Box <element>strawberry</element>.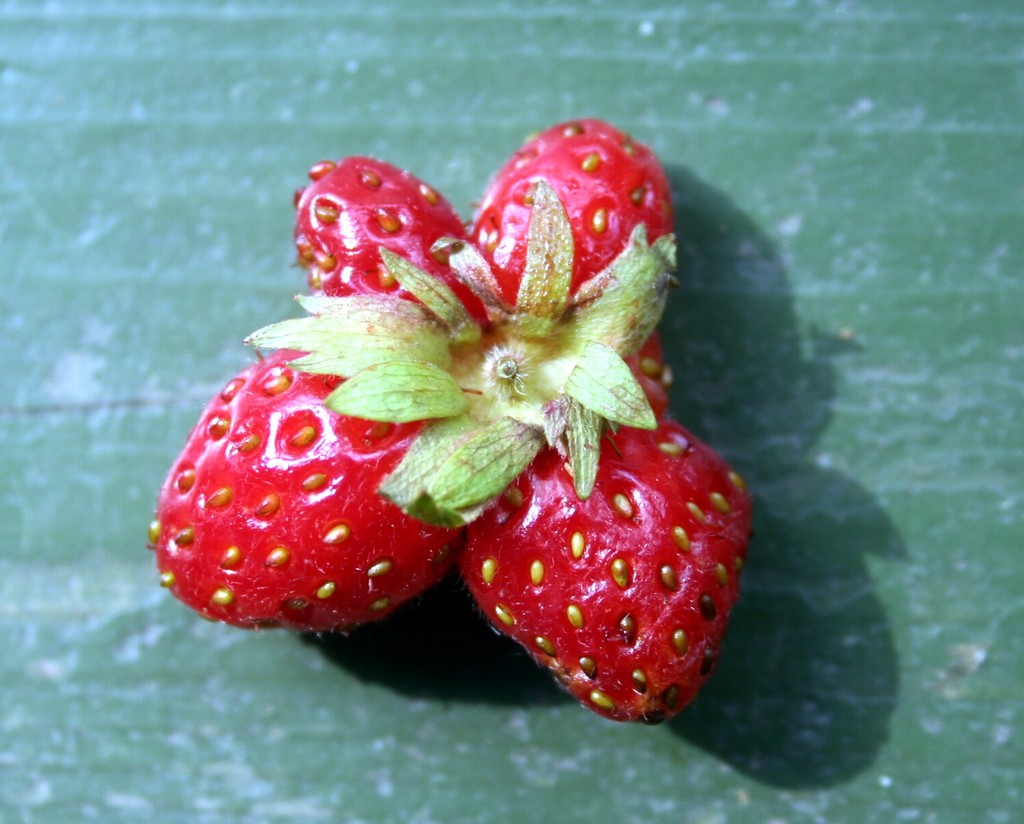
x1=290, y1=156, x2=489, y2=354.
